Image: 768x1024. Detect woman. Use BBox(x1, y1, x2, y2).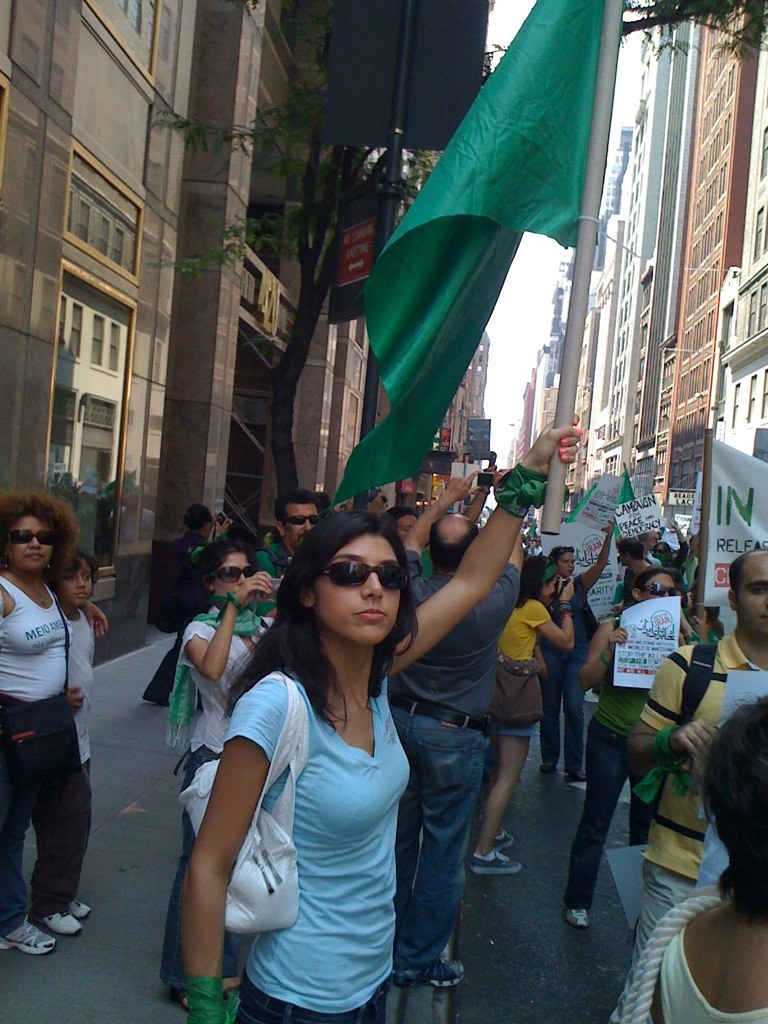
BBox(455, 543, 568, 881).
